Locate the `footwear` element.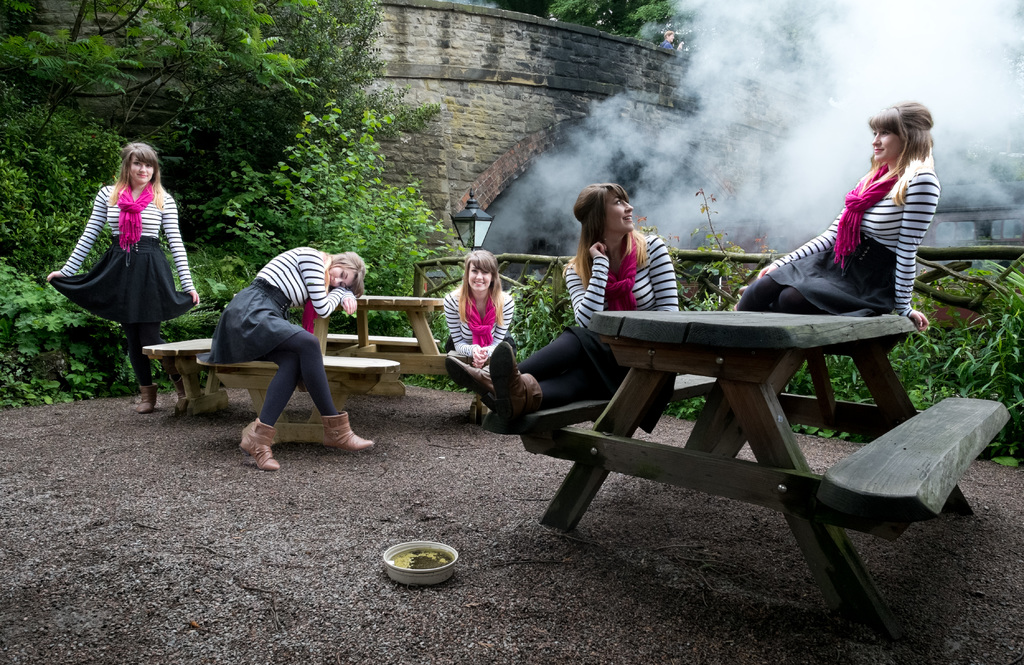
Element bbox: rect(136, 382, 159, 414).
